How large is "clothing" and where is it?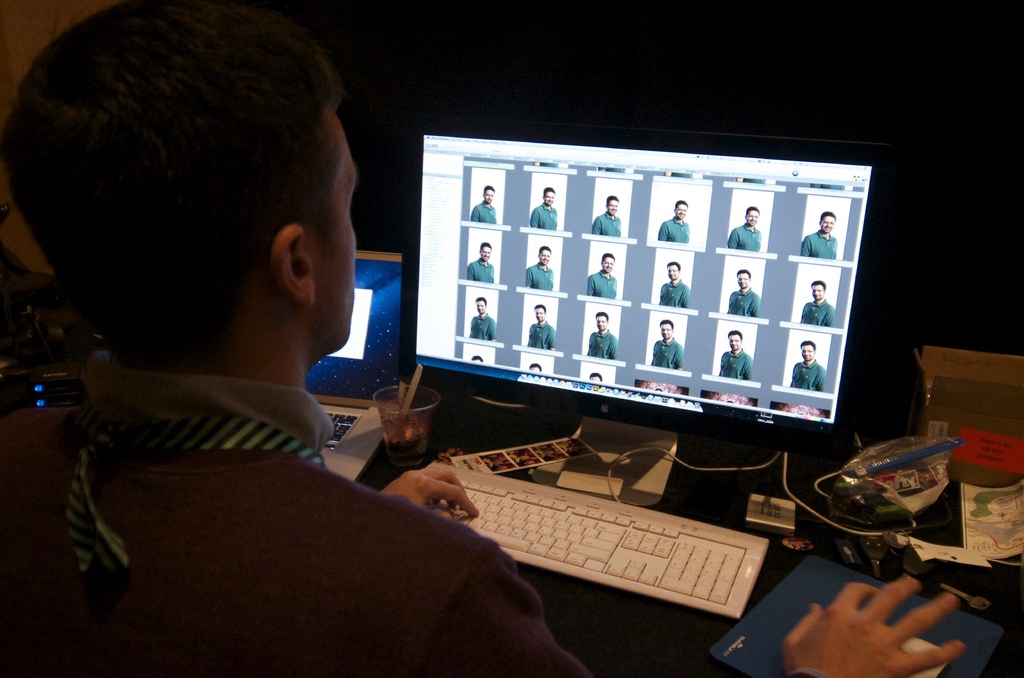
Bounding box: [525,261,551,291].
